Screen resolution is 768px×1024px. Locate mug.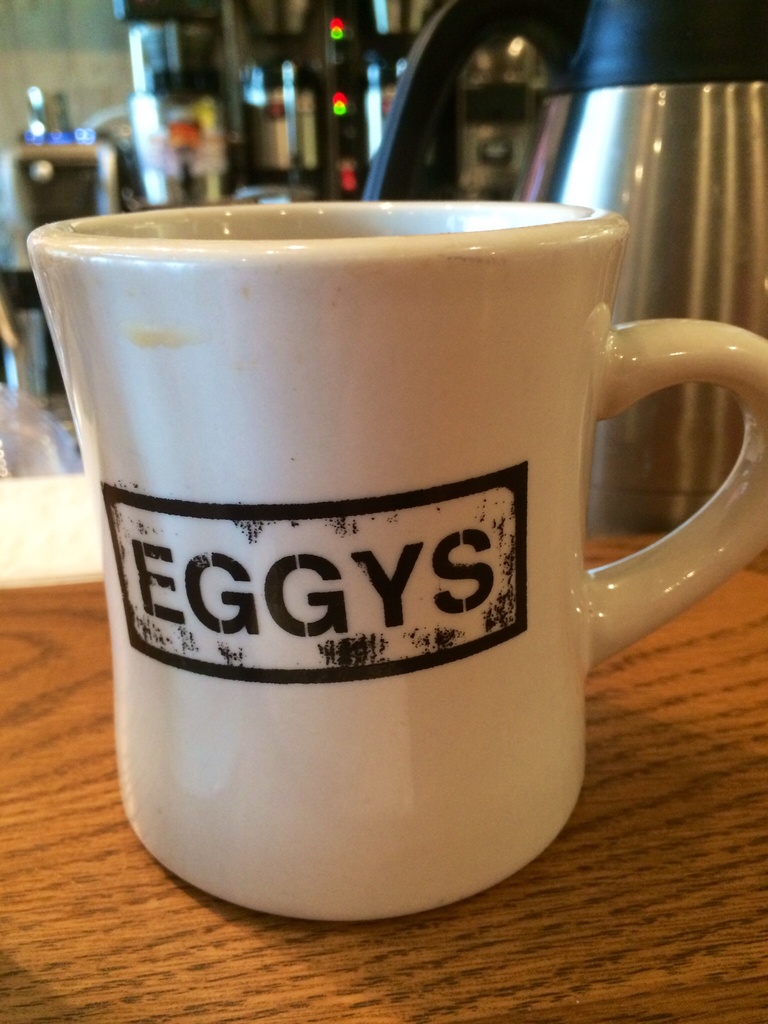
24/196/767/922.
